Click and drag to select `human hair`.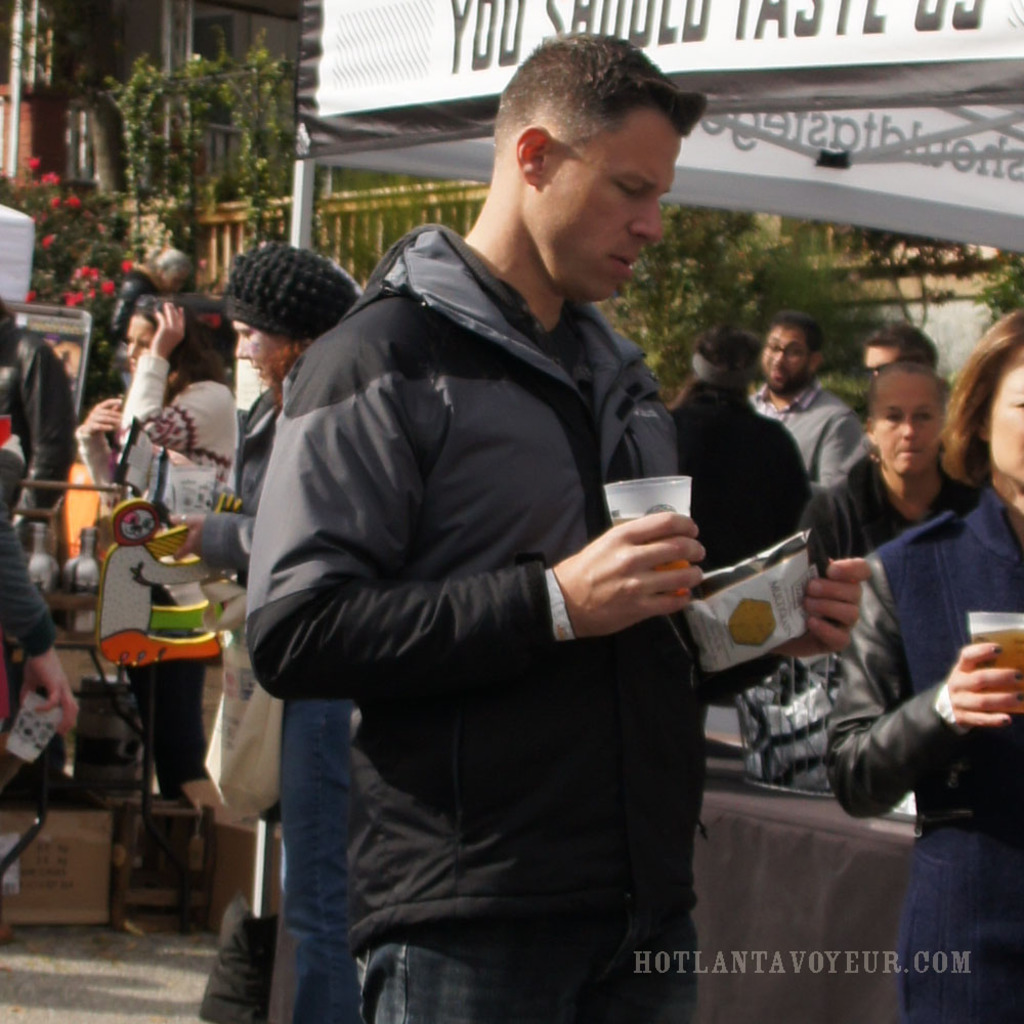
Selection: crop(939, 310, 1023, 490).
